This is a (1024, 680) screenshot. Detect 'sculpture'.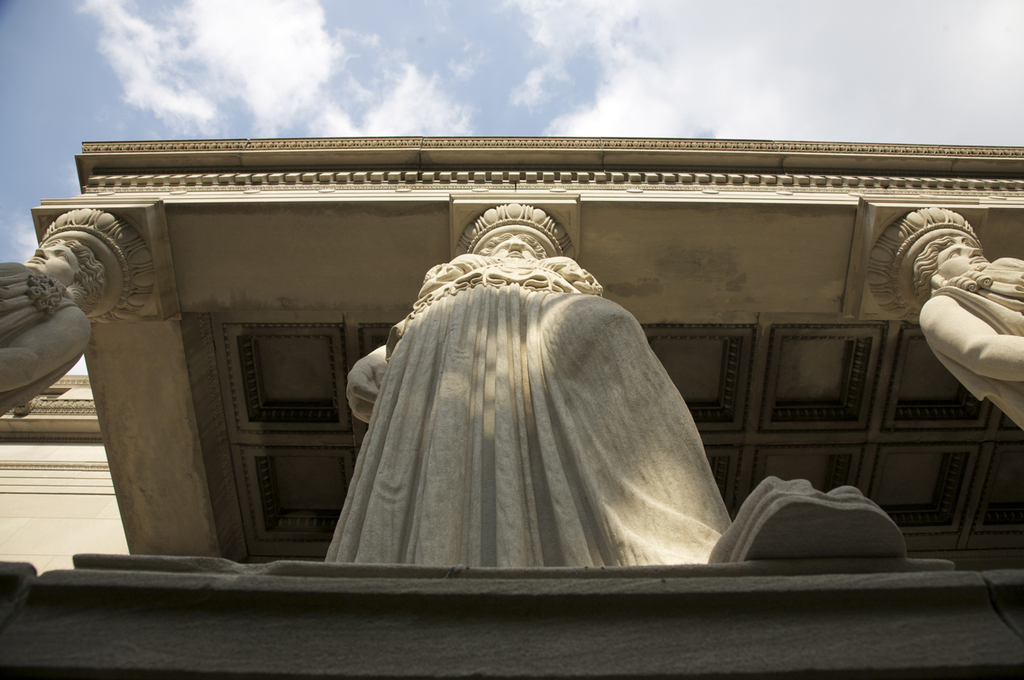
[left=0, top=196, right=186, bottom=420].
